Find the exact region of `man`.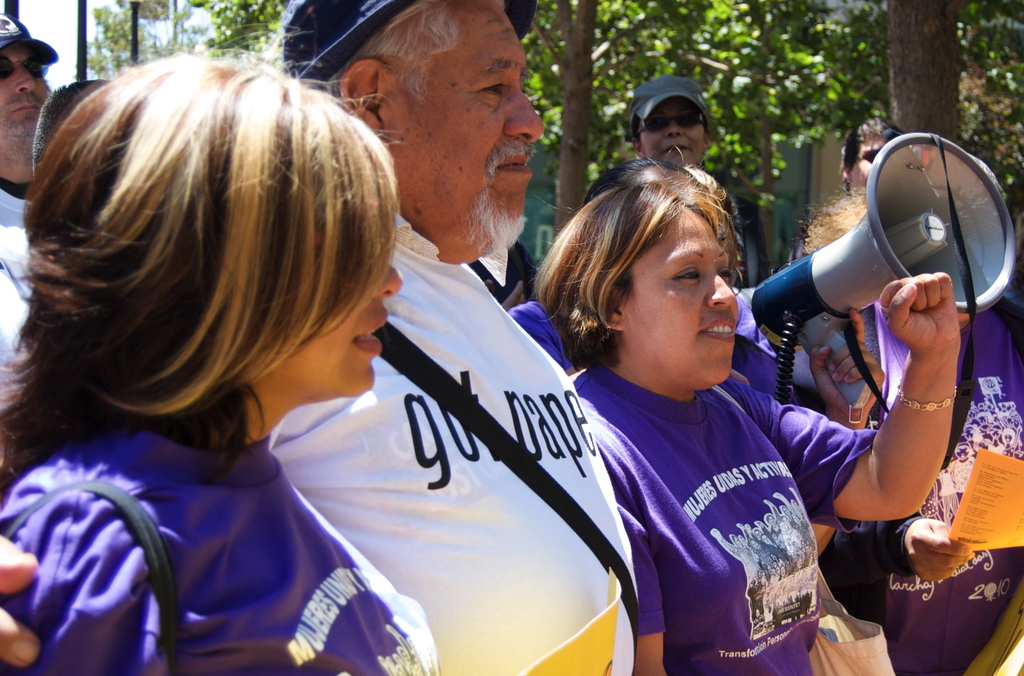
Exact region: <box>0,0,643,675</box>.
